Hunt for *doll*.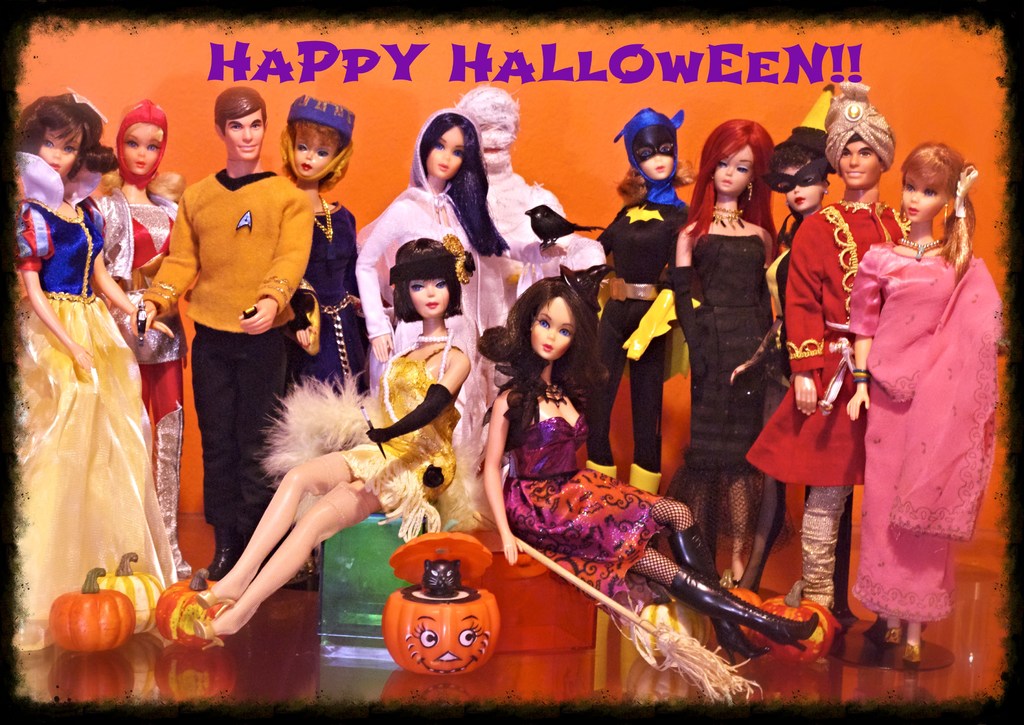
Hunted down at bbox=(10, 93, 179, 646).
